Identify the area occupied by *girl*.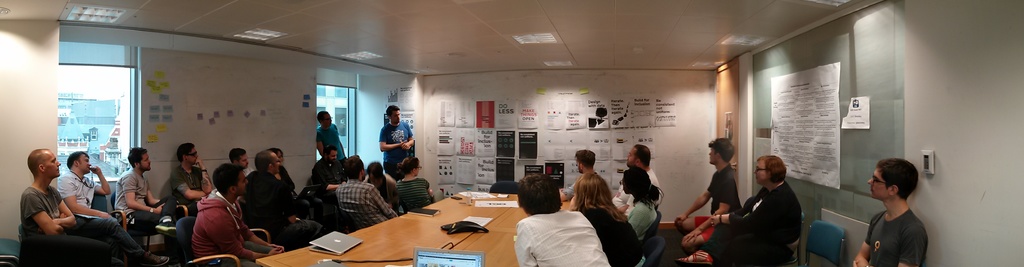
Area: rect(616, 166, 666, 234).
